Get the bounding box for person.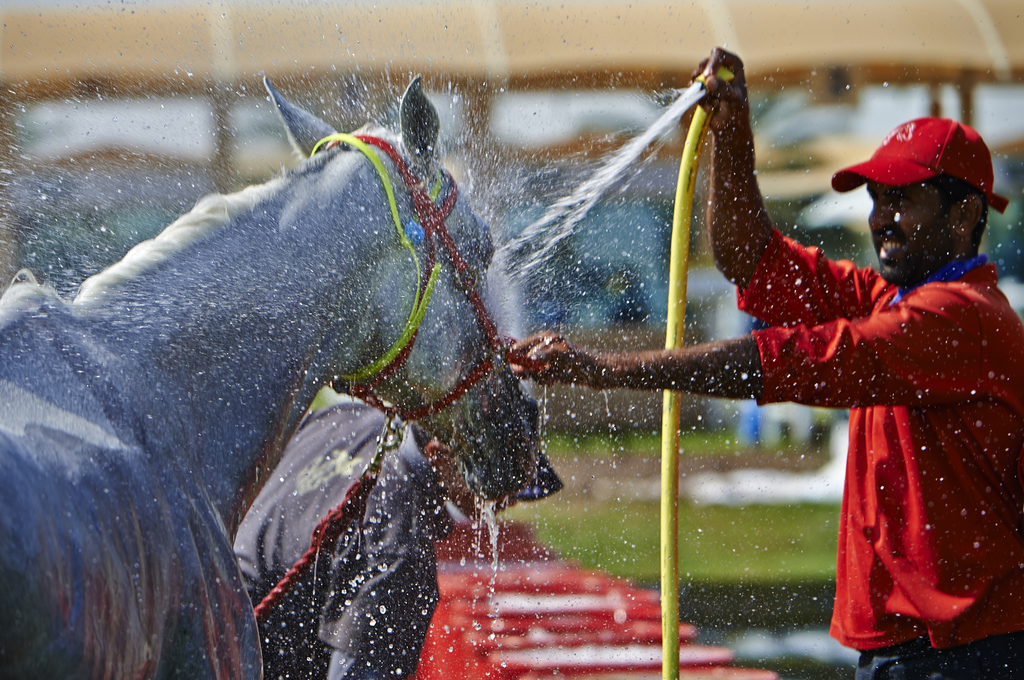
detection(704, 108, 1023, 612).
